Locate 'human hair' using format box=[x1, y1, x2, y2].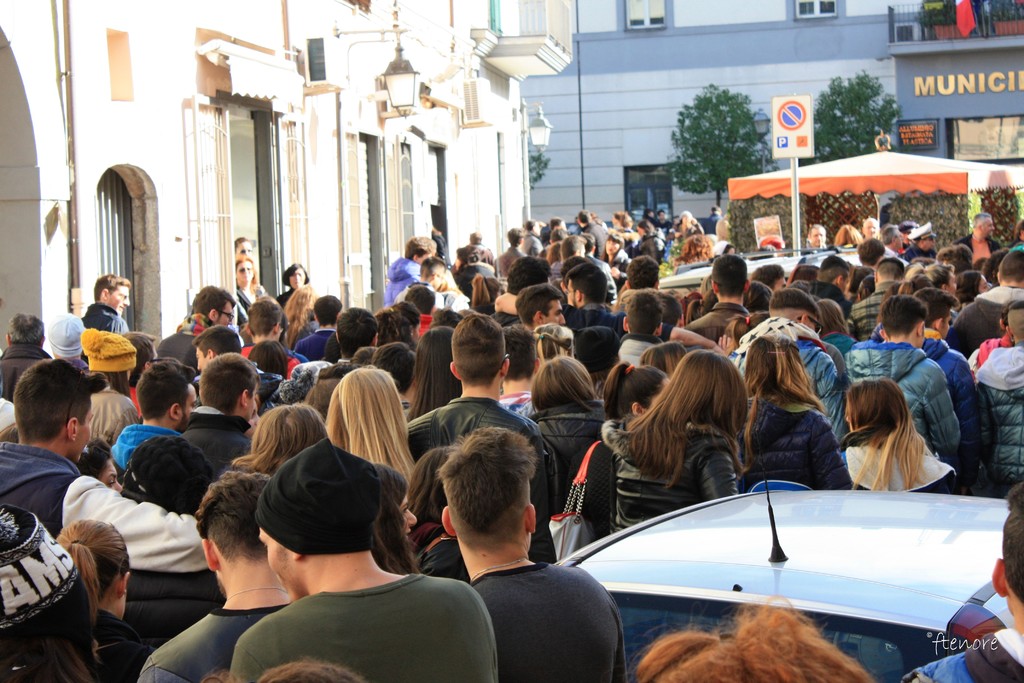
box=[1009, 298, 1023, 310].
